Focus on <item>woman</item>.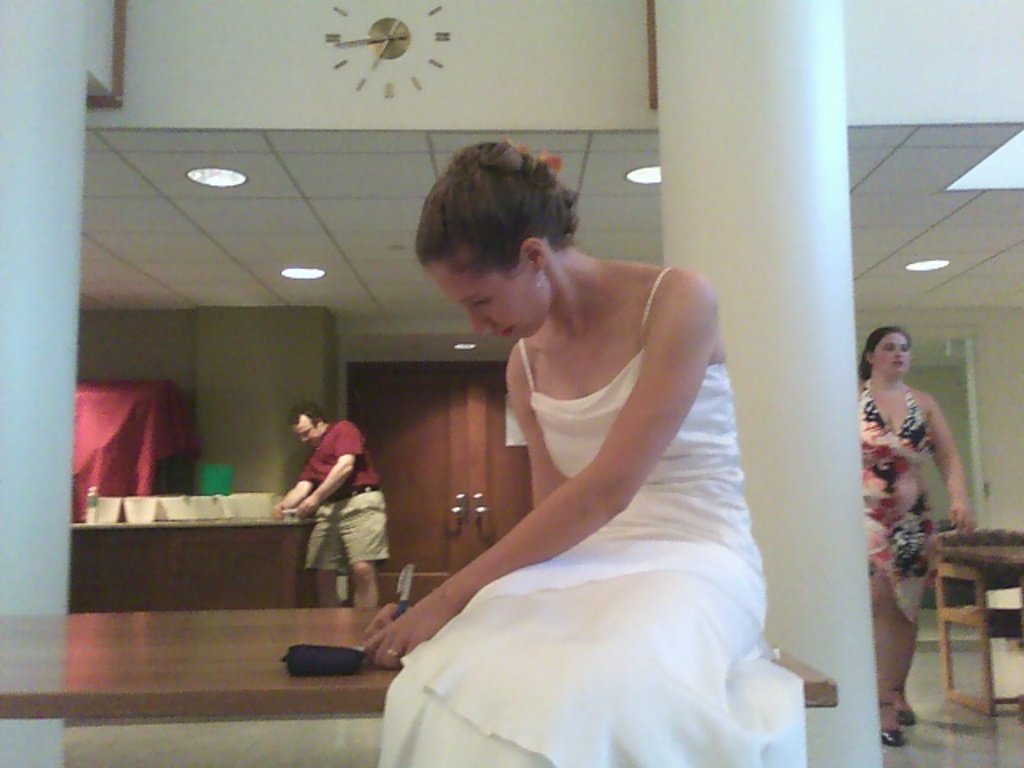
Focused at pyautogui.locateOnScreen(365, 134, 771, 766).
